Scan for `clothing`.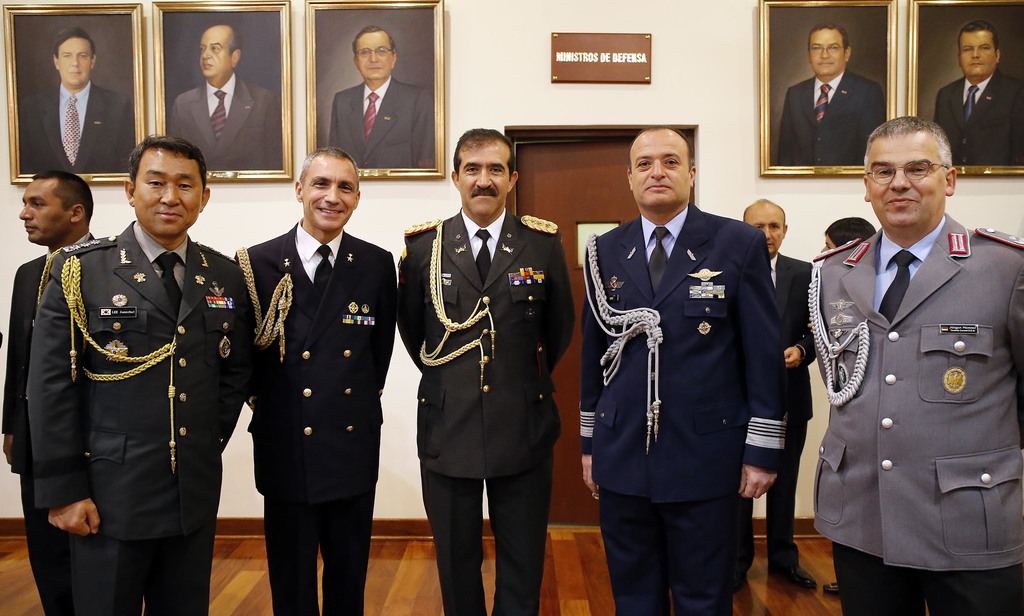
Scan result: 328, 74, 434, 171.
